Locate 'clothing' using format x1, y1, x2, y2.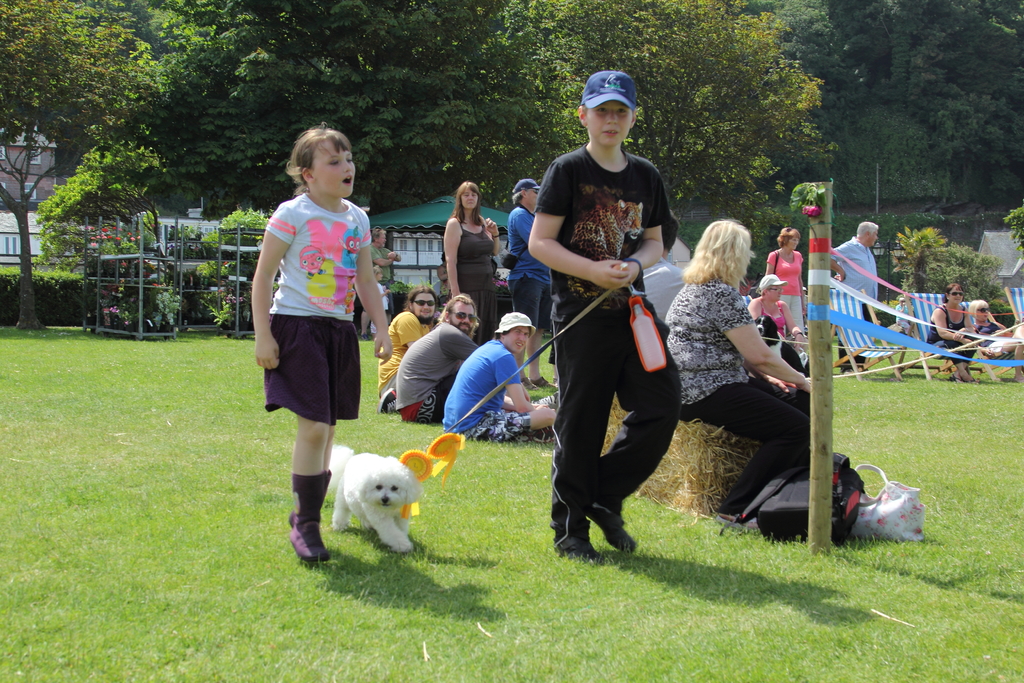
260, 190, 368, 421.
